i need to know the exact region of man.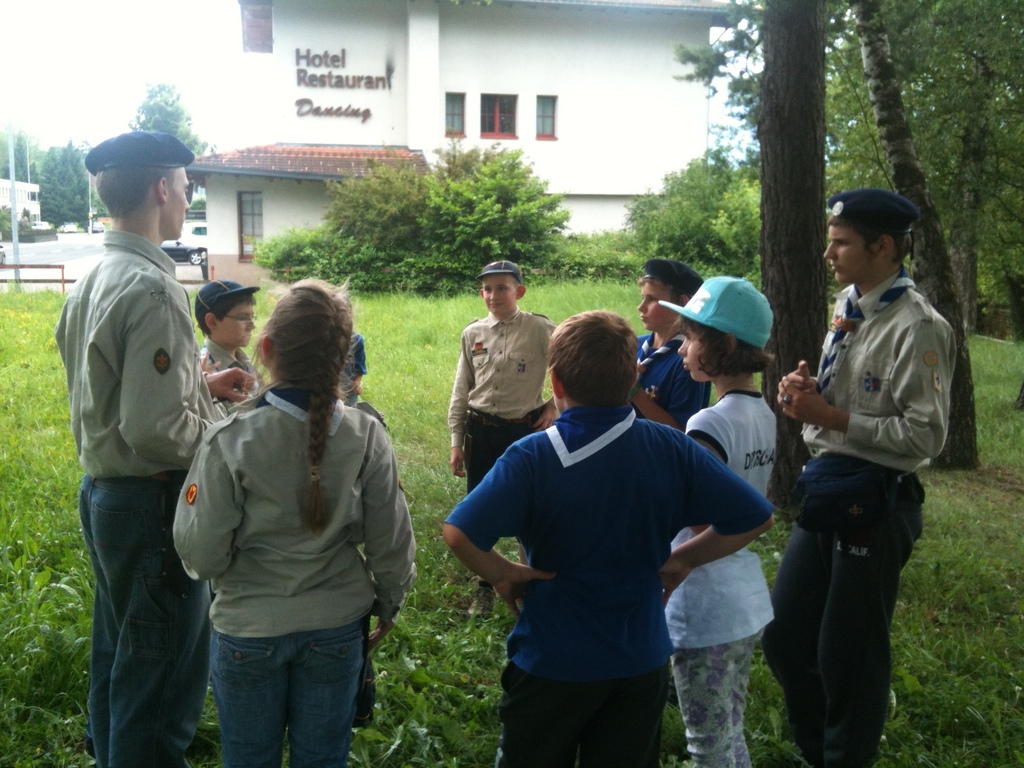
Region: 49,129,246,767.
